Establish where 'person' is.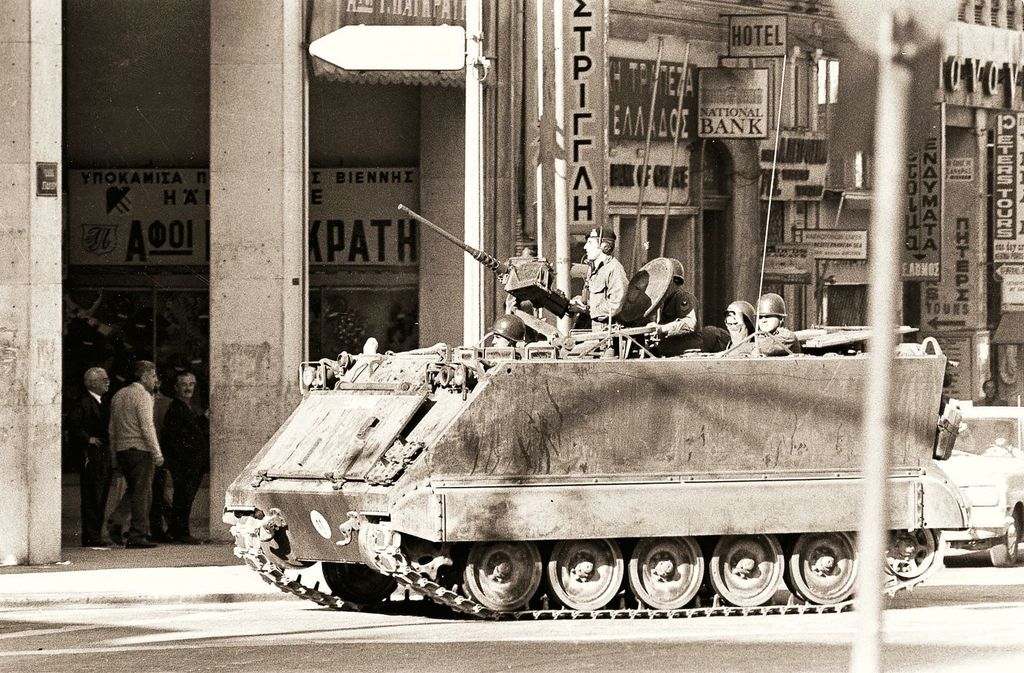
Established at Rect(645, 257, 701, 354).
